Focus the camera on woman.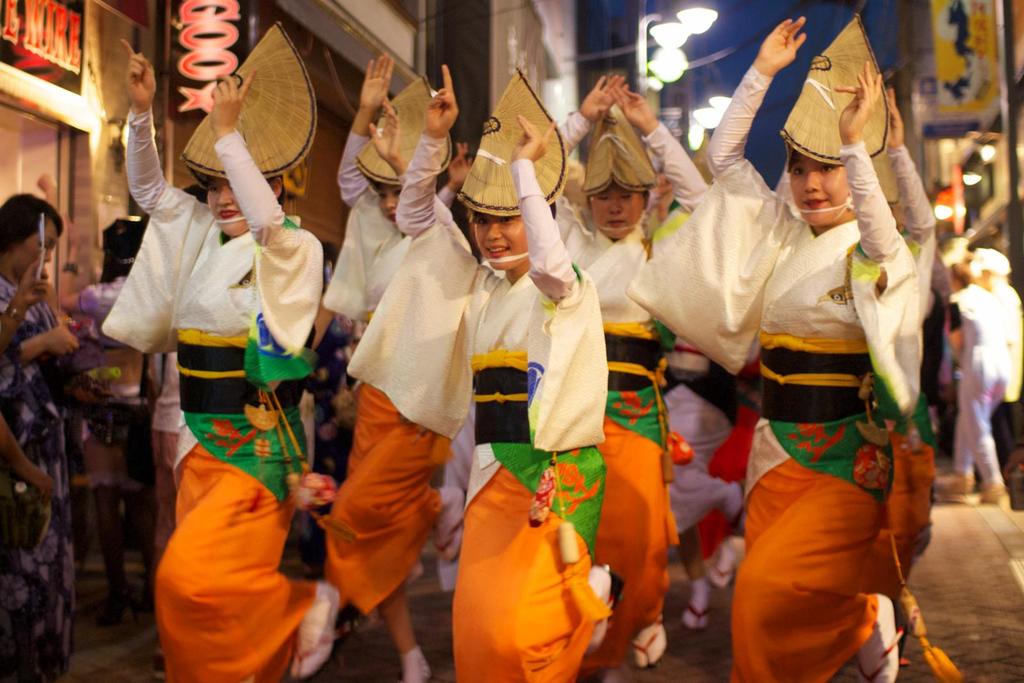
Focus region: locate(733, 55, 943, 682).
